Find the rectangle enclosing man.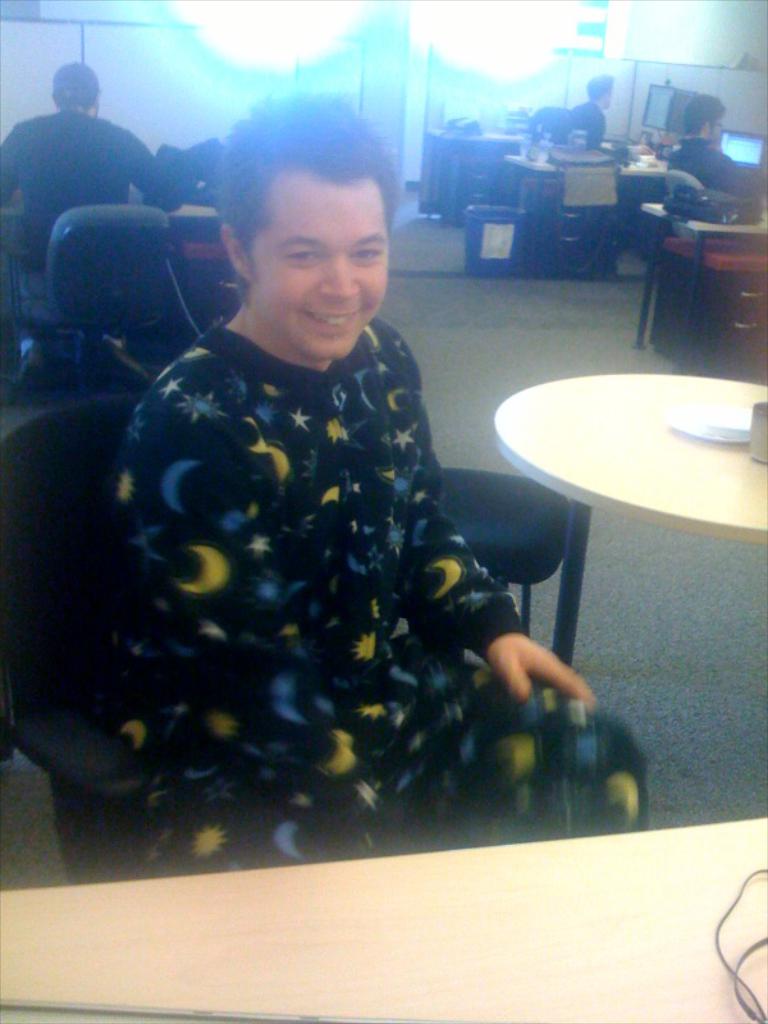
669/101/767/210.
